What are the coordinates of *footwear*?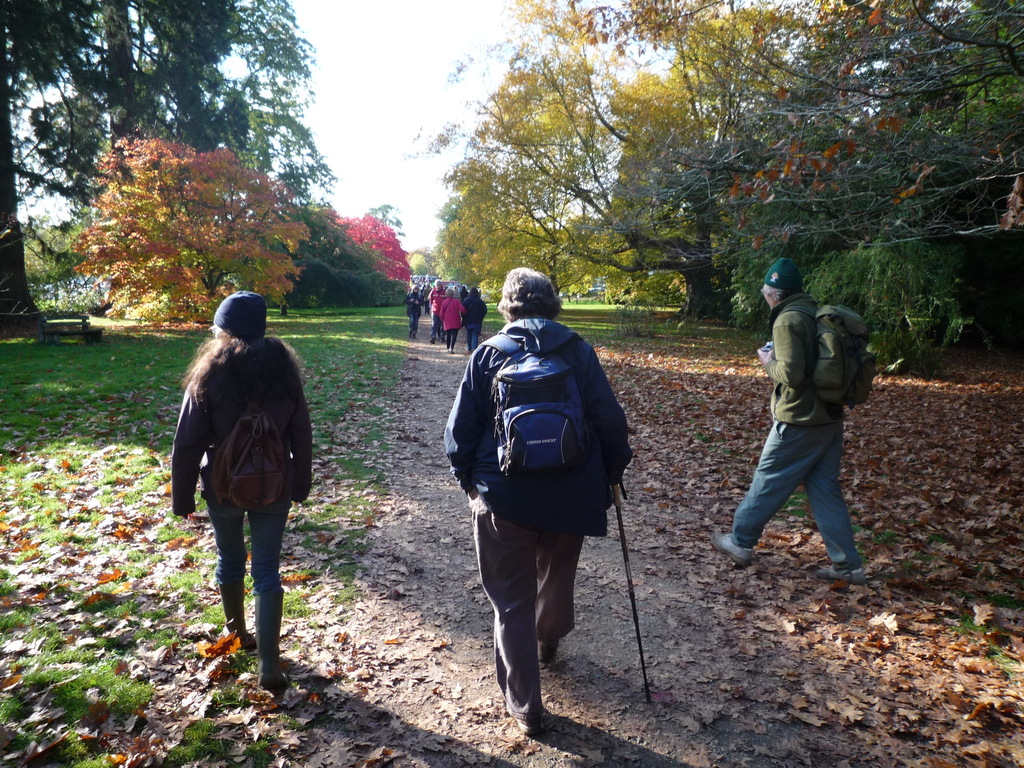
bbox(710, 537, 756, 570).
